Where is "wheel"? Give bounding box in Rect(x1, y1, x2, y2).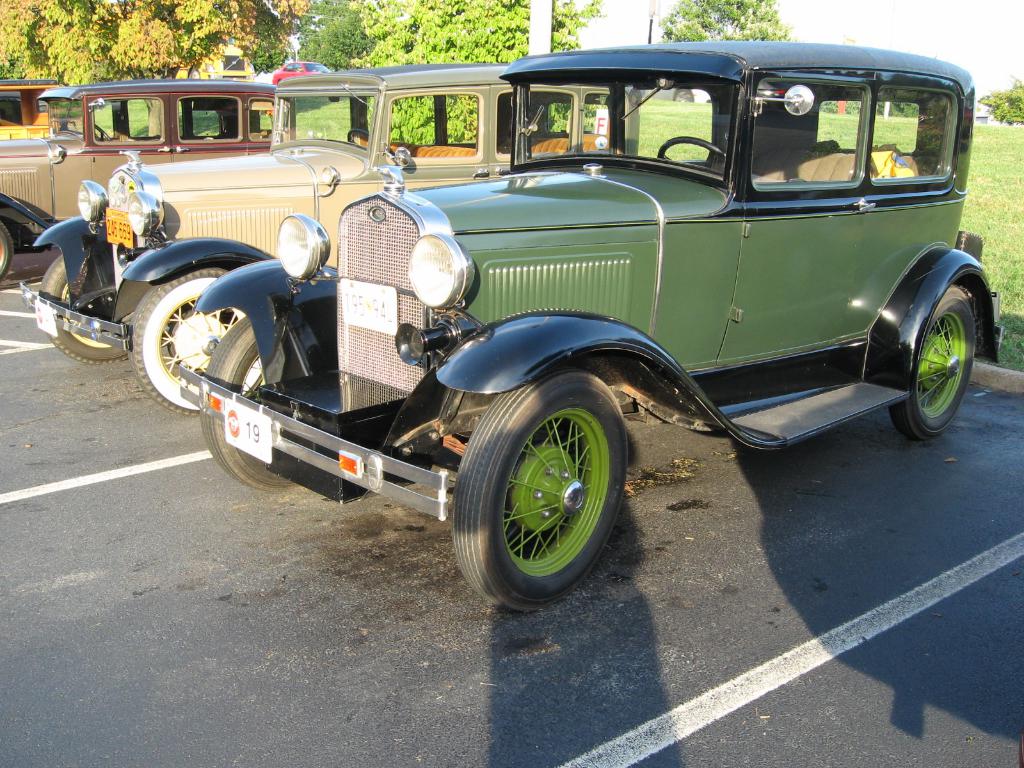
Rect(31, 245, 145, 362).
